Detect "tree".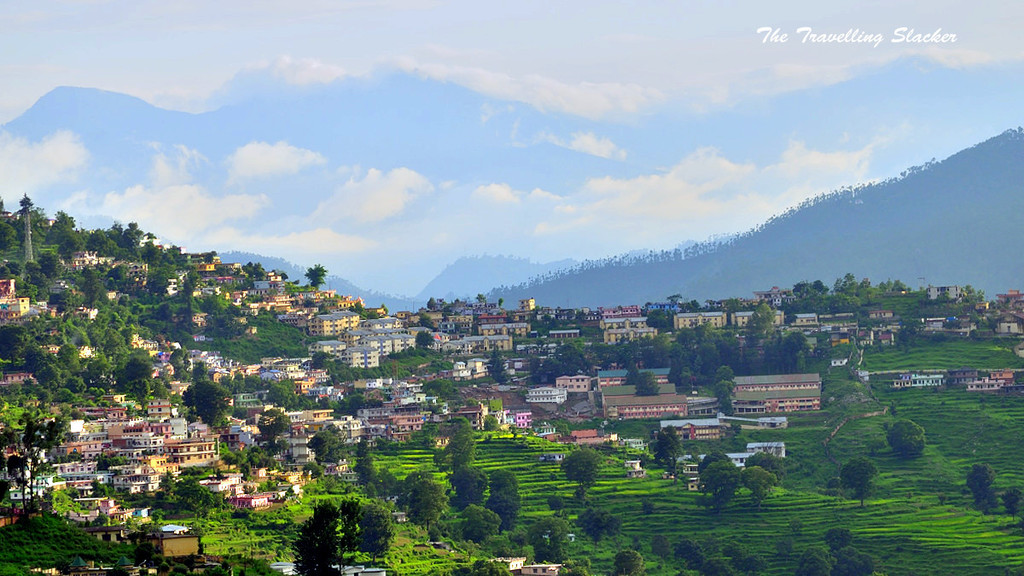
Detected at [335,487,399,565].
